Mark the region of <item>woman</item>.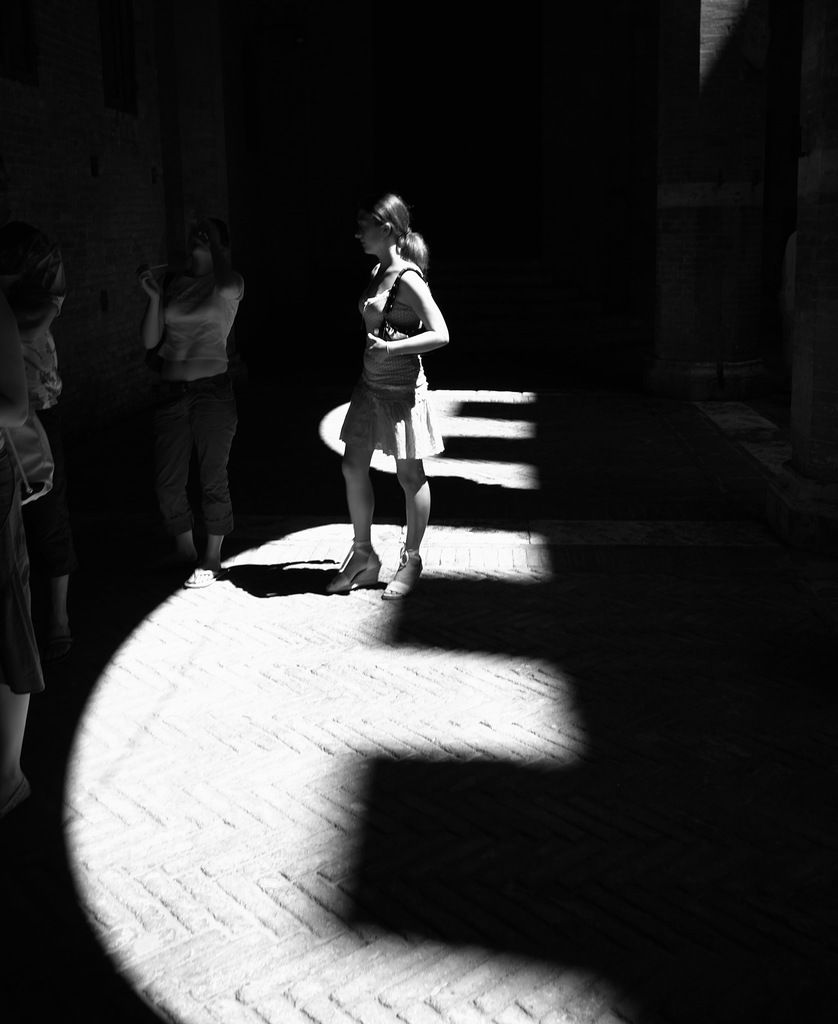
Region: left=307, top=169, right=452, bottom=568.
